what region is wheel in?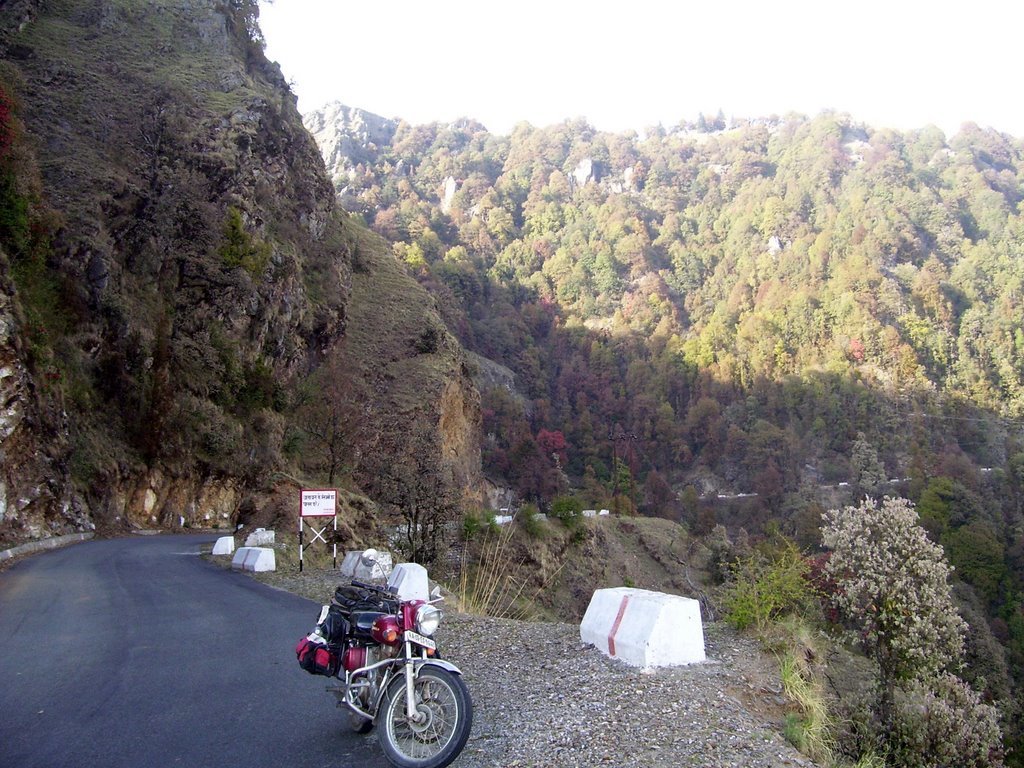
<box>349,671,371,733</box>.
